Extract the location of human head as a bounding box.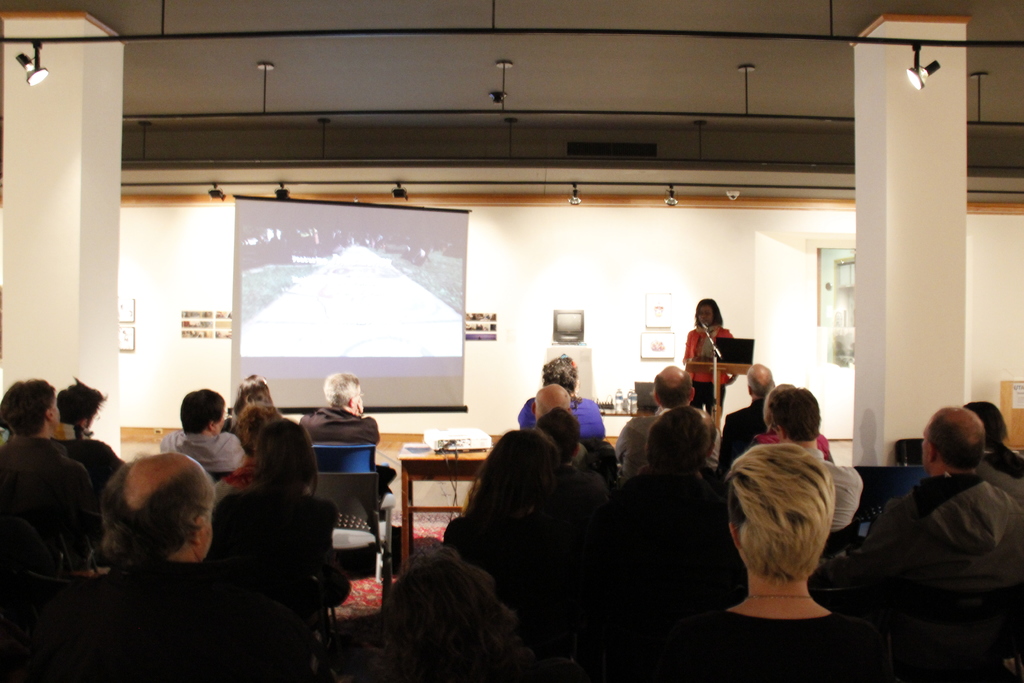
769/389/822/440.
